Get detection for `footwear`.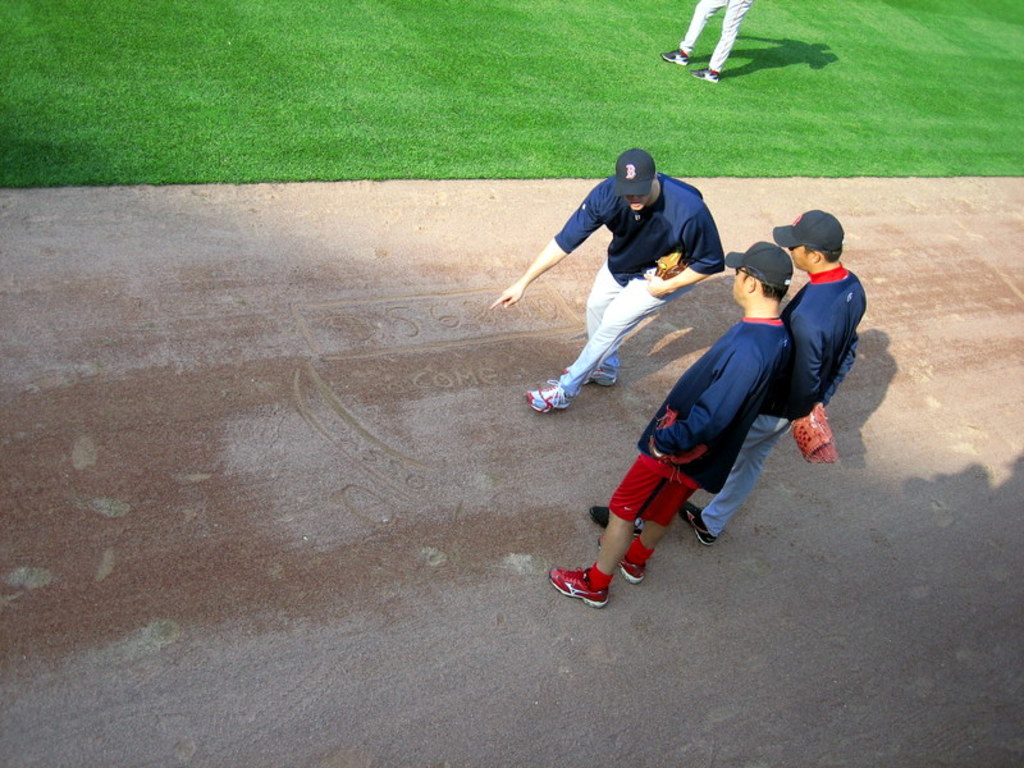
Detection: Rect(660, 46, 685, 63).
